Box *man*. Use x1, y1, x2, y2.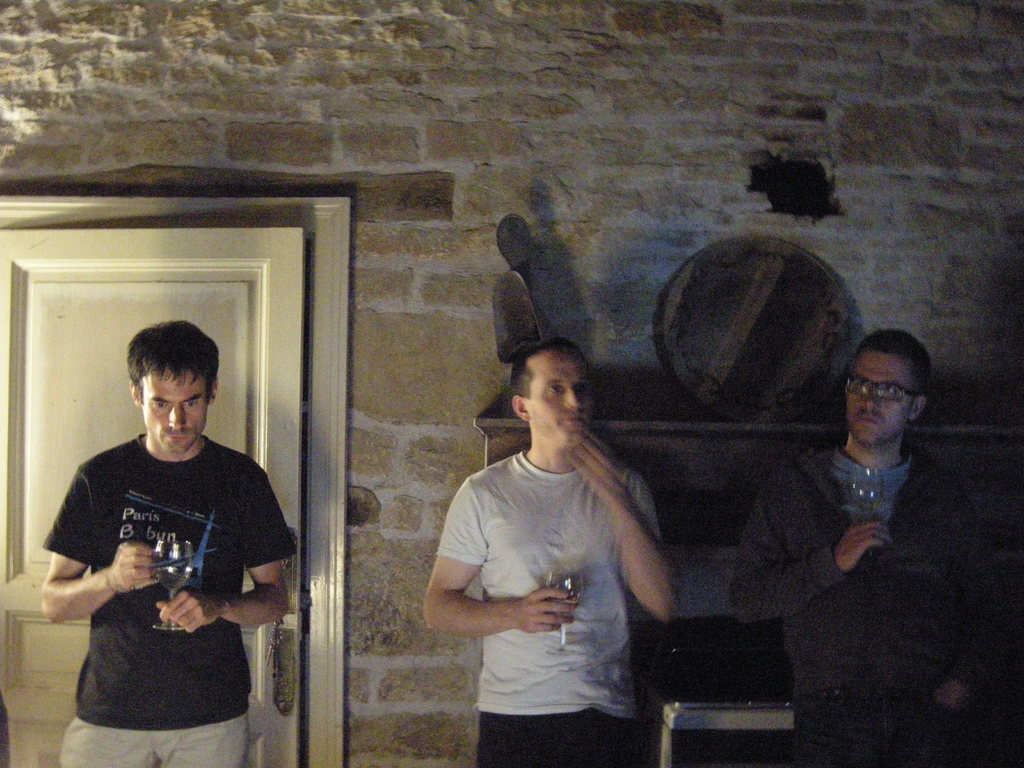
42, 321, 293, 767.
